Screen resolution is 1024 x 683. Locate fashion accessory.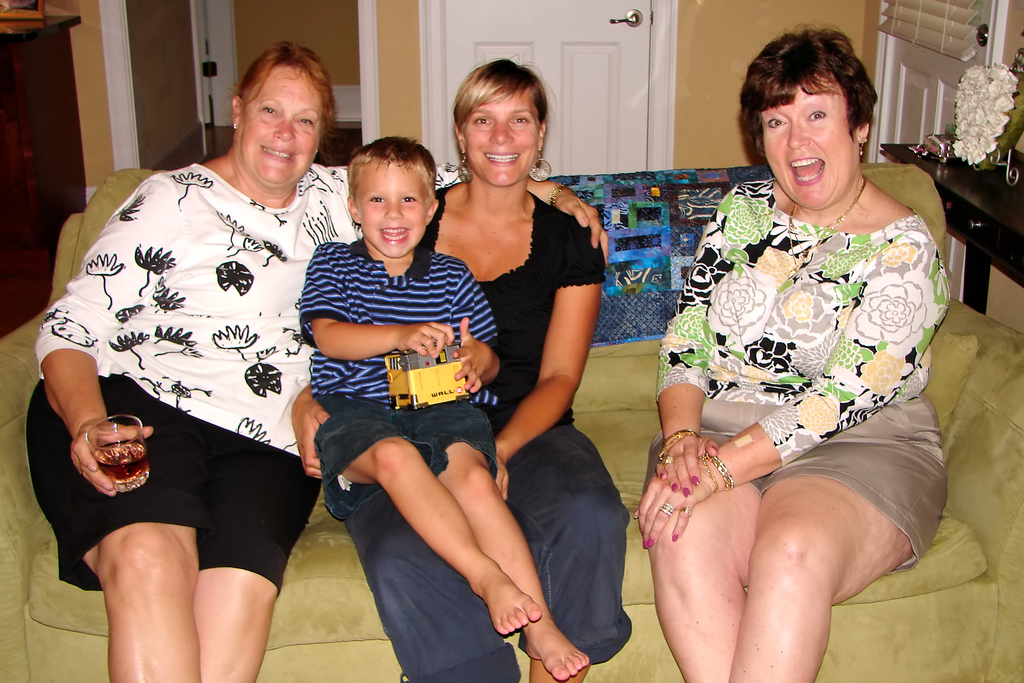
233:124:240:128.
